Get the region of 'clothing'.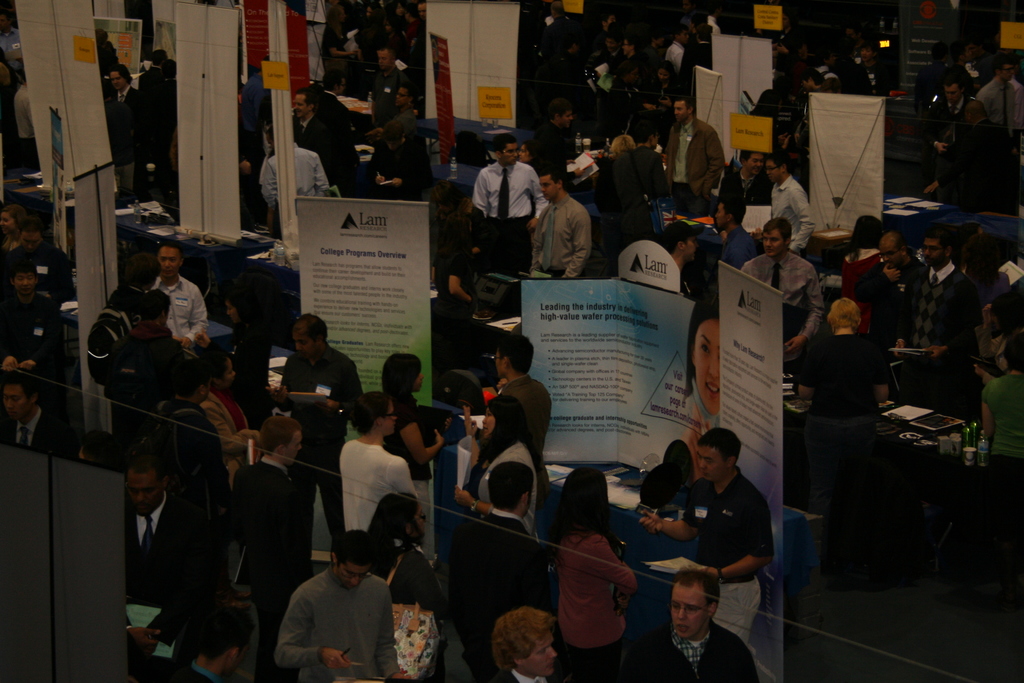
(905, 264, 993, 365).
